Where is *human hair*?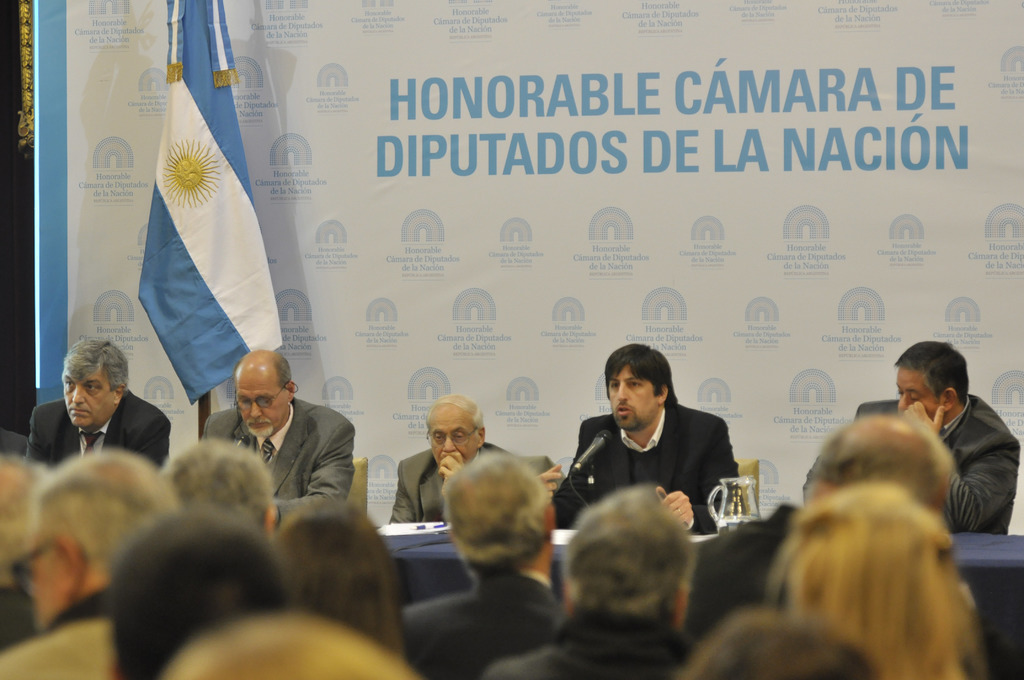
<bbox>606, 344, 680, 410</bbox>.
